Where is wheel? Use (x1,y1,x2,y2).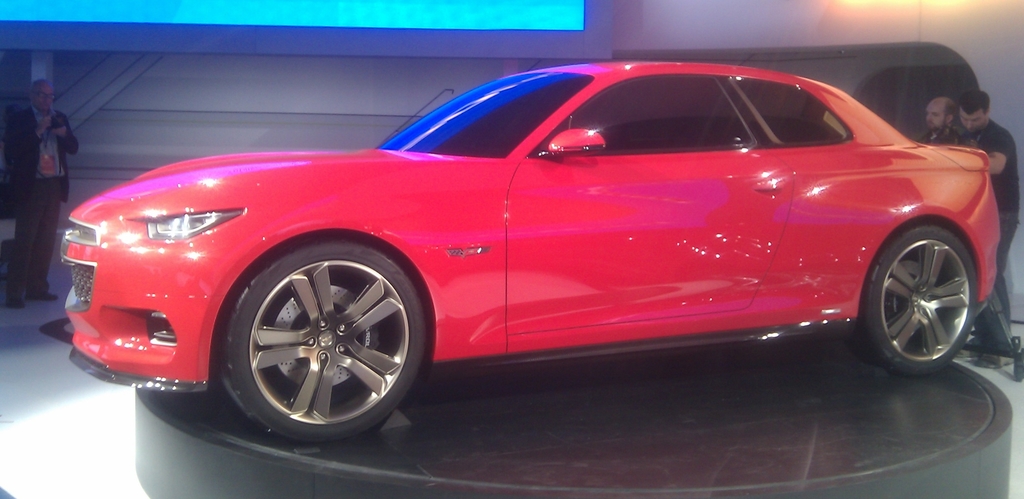
(225,237,417,443).
